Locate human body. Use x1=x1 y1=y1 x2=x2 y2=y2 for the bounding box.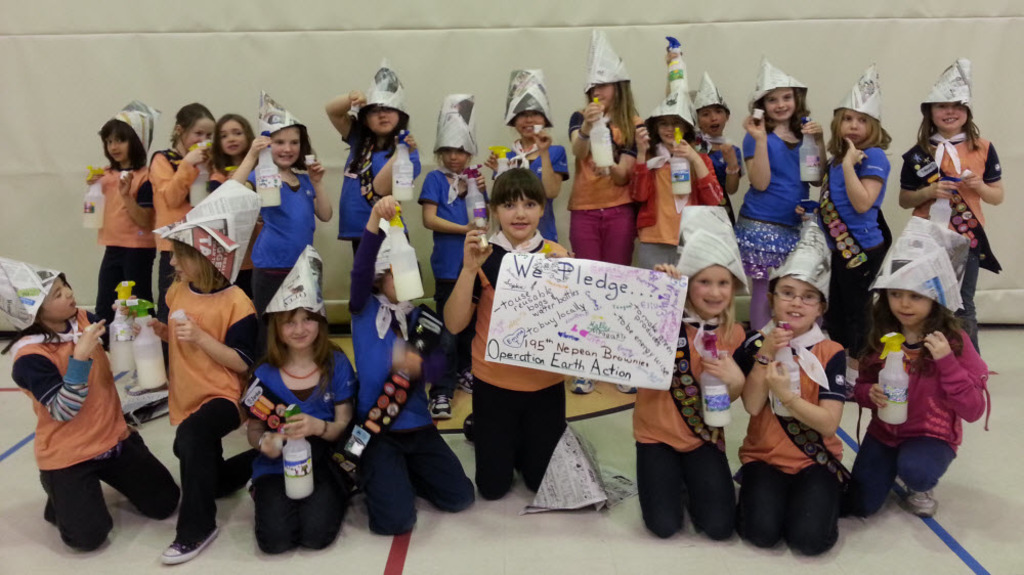
x1=146 y1=143 x2=218 y2=254.
